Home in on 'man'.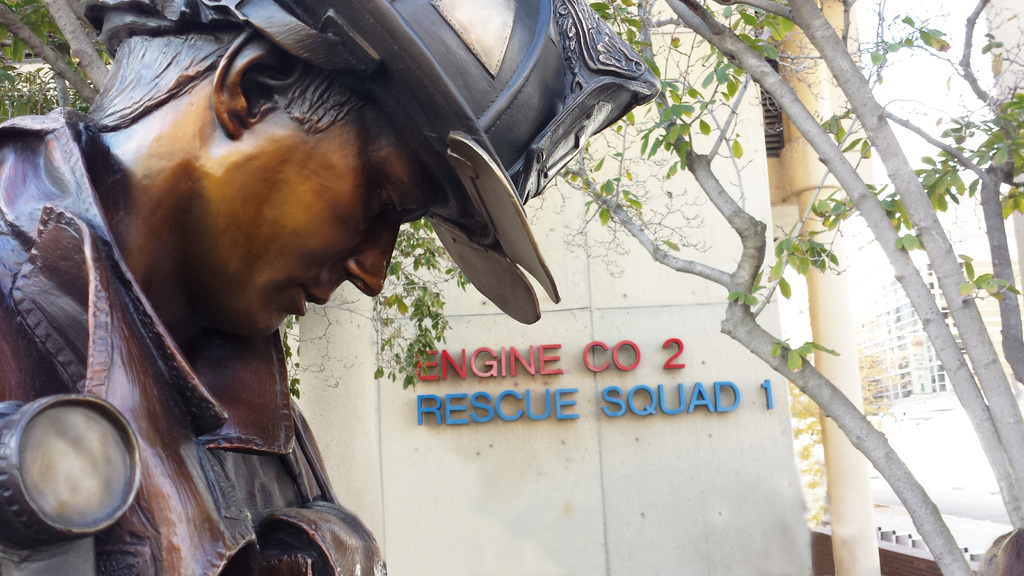
Homed in at crop(8, 29, 625, 564).
